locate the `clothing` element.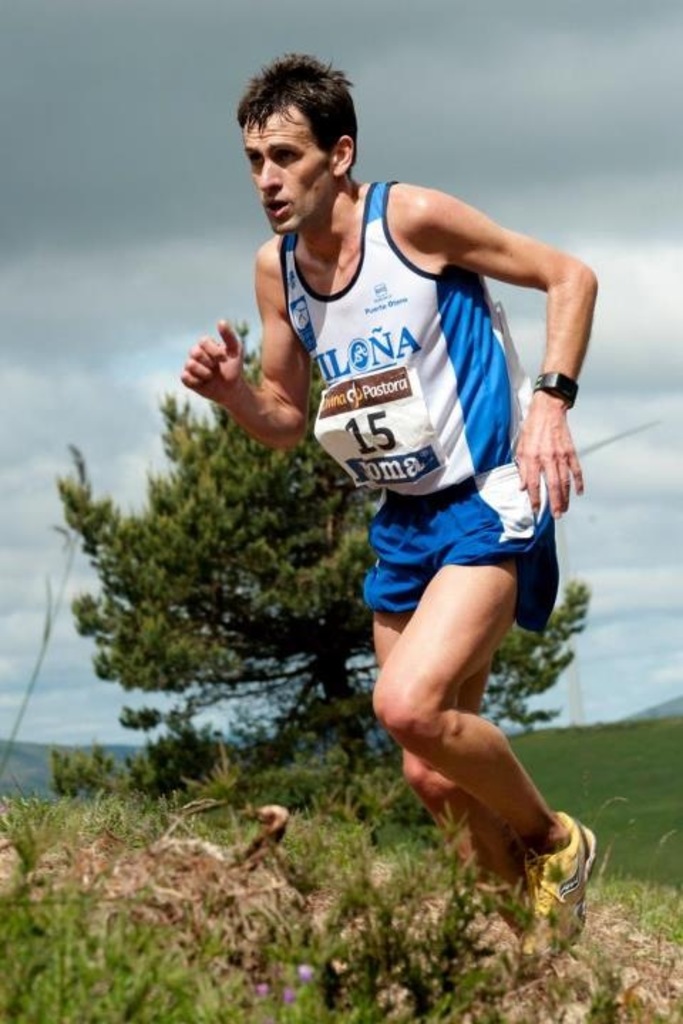
Element bbox: BBox(248, 175, 561, 586).
